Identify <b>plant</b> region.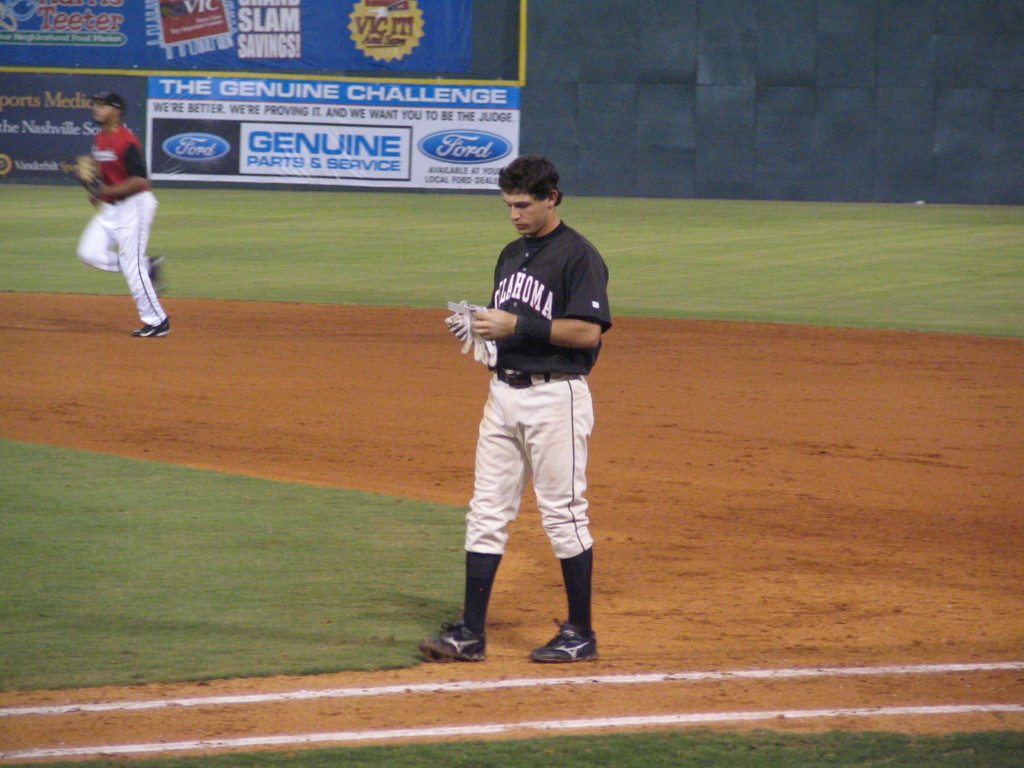
Region: x1=0 y1=724 x2=1023 y2=767.
